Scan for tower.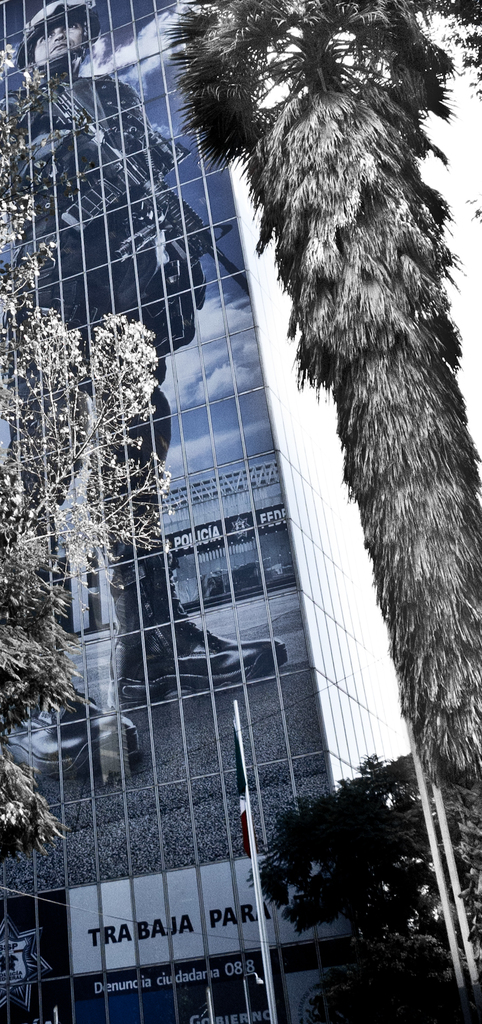
Scan result: locate(0, 0, 414, 1023).
